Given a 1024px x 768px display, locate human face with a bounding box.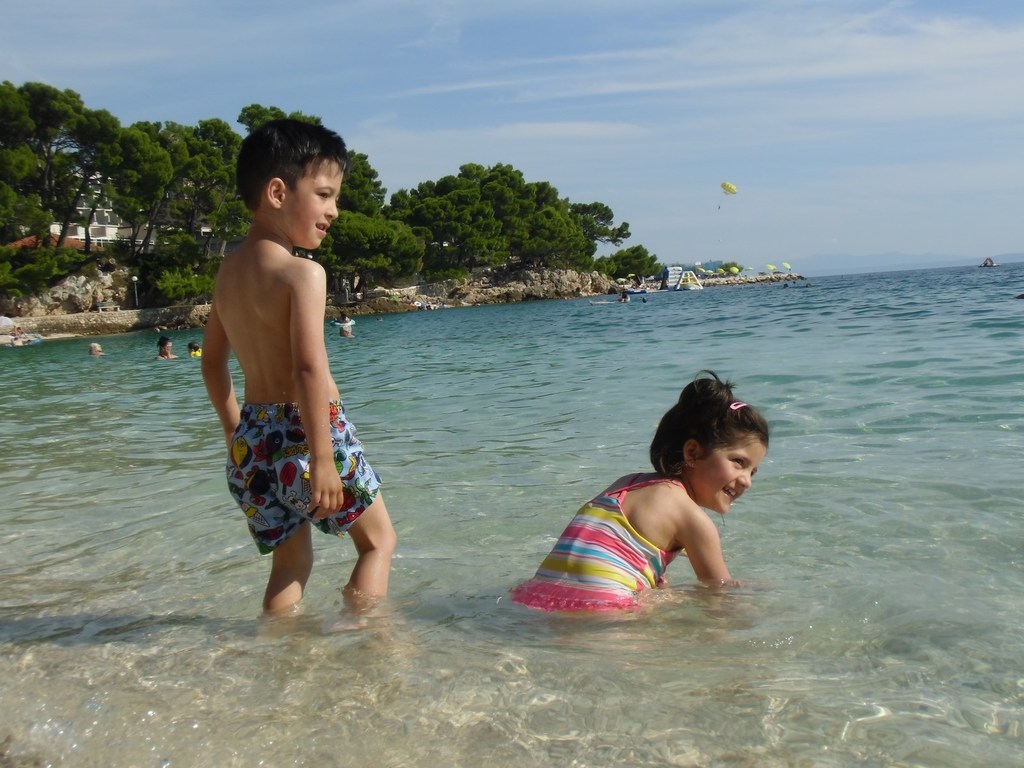
Located: [690,434,768,513].
